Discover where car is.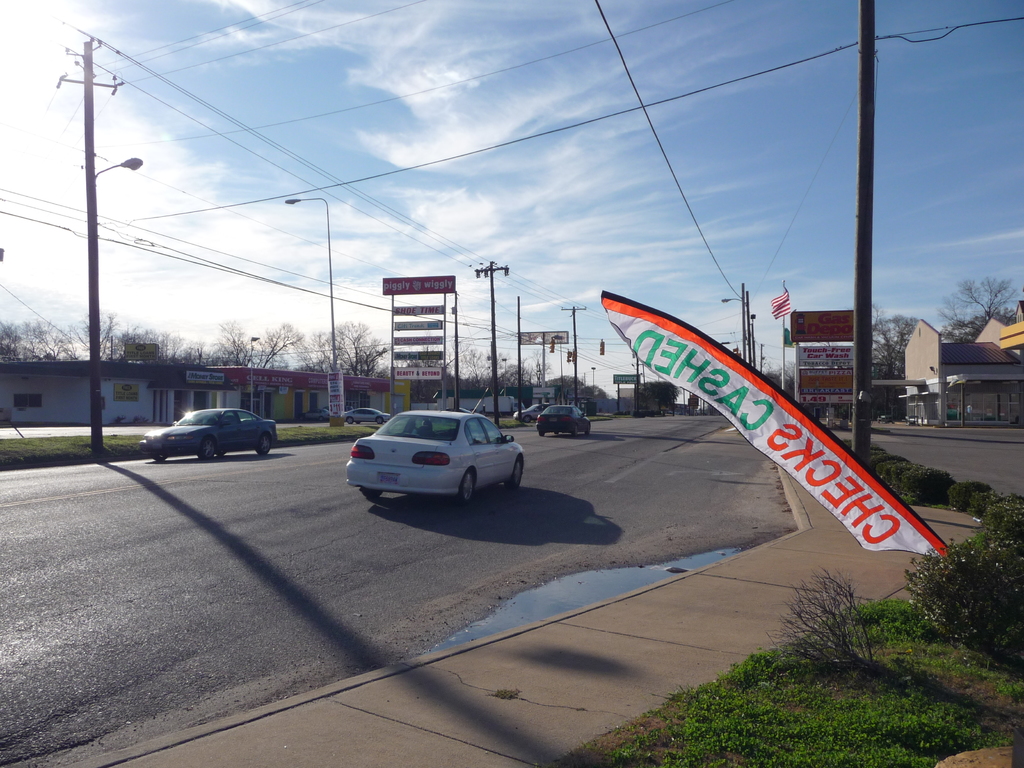
Discovered at x1=513, y1=402, x2=541, y2=420.
